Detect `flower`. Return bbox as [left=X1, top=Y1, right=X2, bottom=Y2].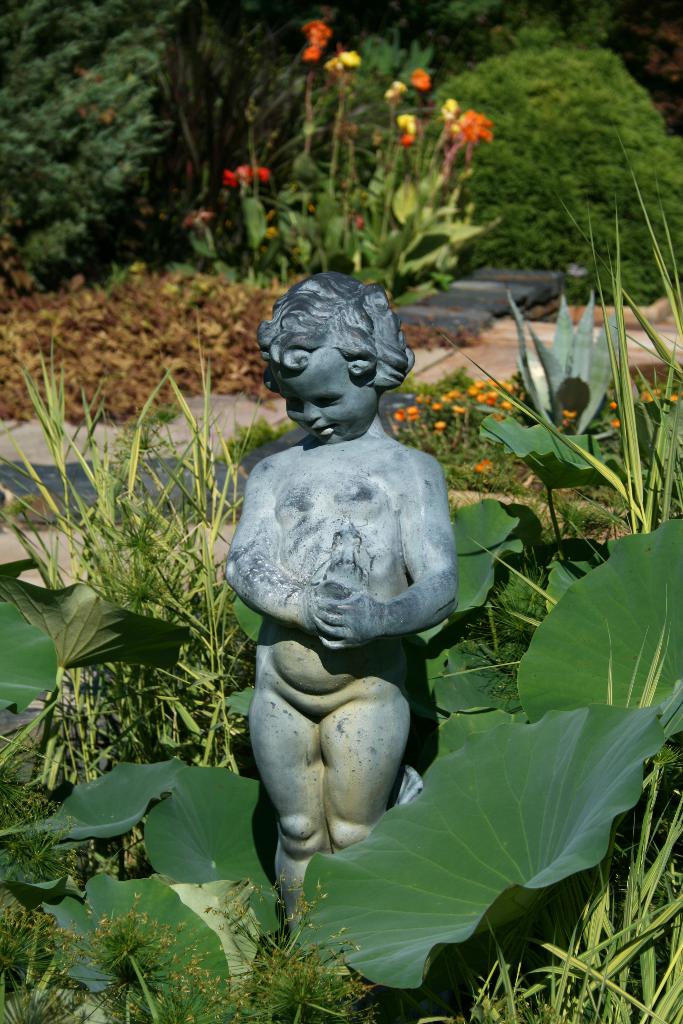
[left=300, top=24, right=323, bottom=61].
